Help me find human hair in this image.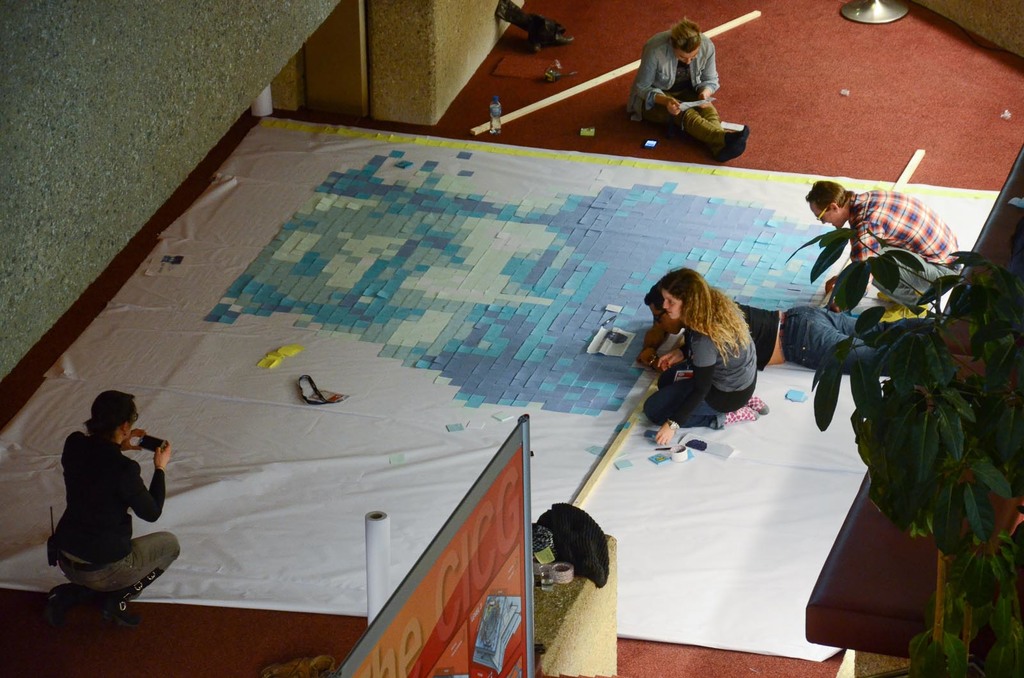
Found it: select_region(666, 17, 703, 53).
